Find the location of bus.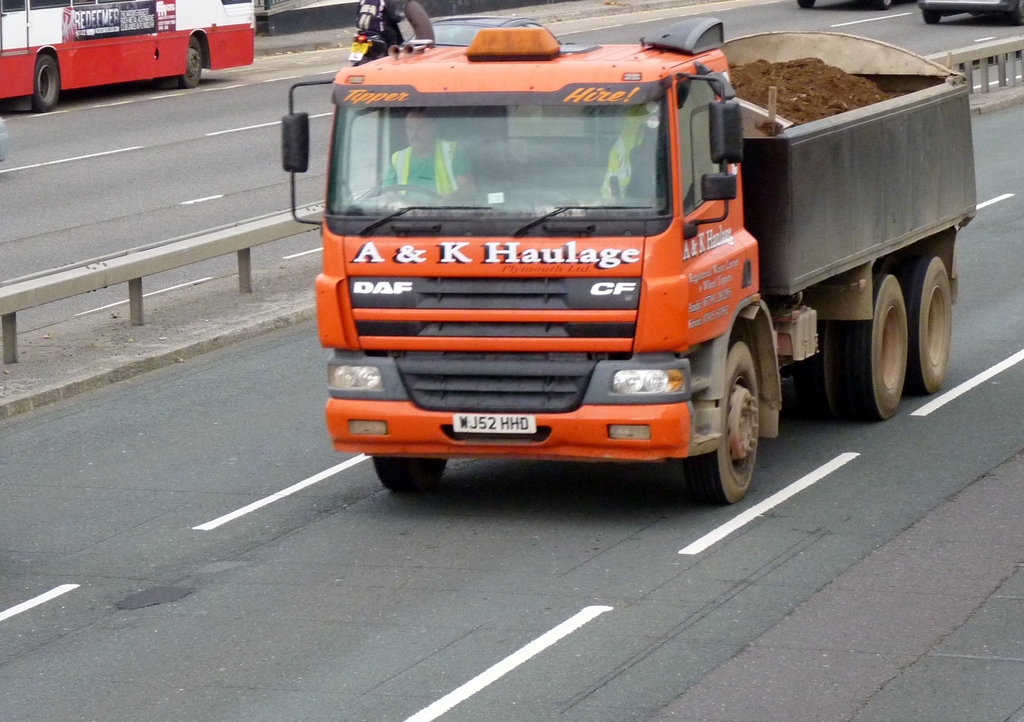
Location: 0 0 257 114.
